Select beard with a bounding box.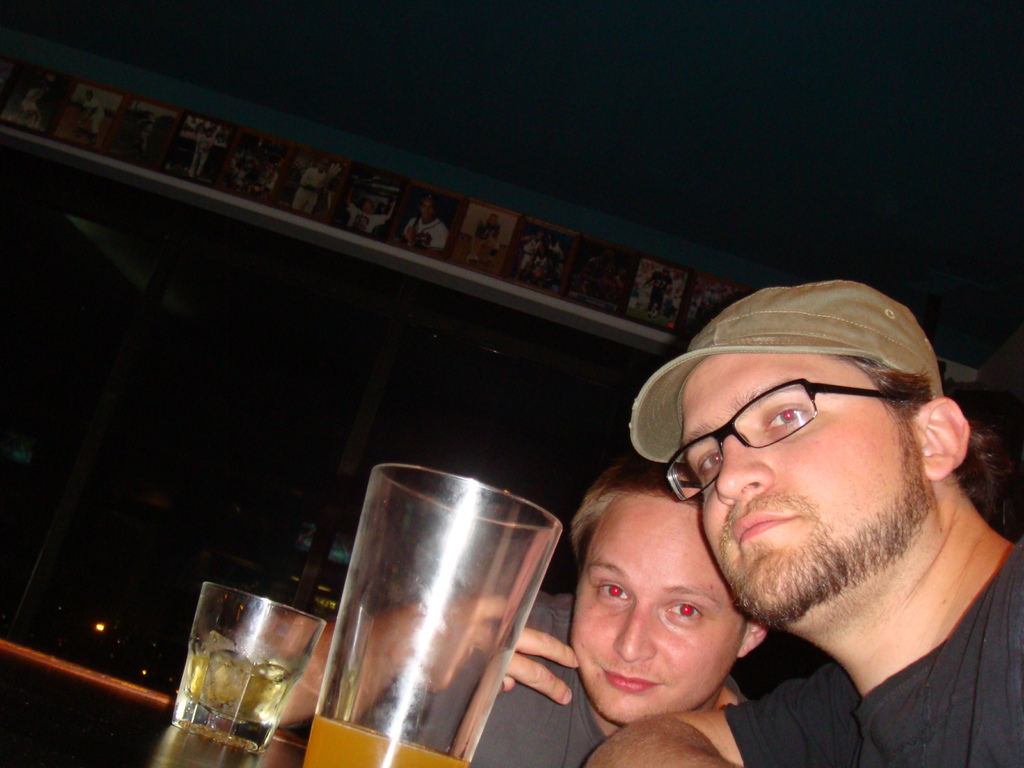
<bbox>704, 429, 946, 646</bbox>.
